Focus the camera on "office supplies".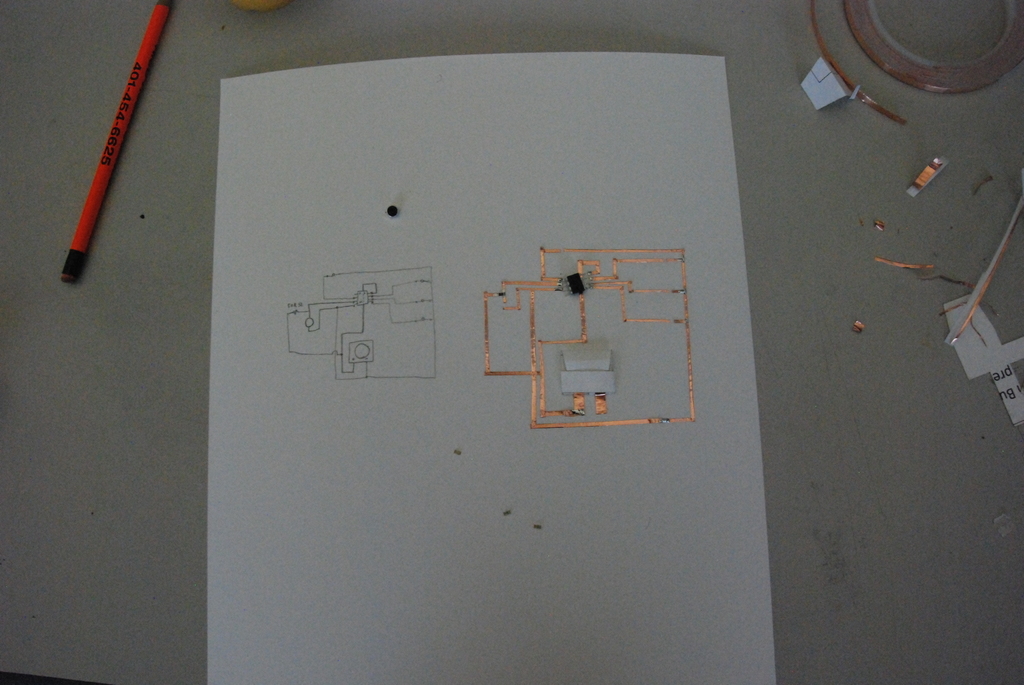
Focus region: pyautogui.locateOnScreen(54, 0, 174, 279).
